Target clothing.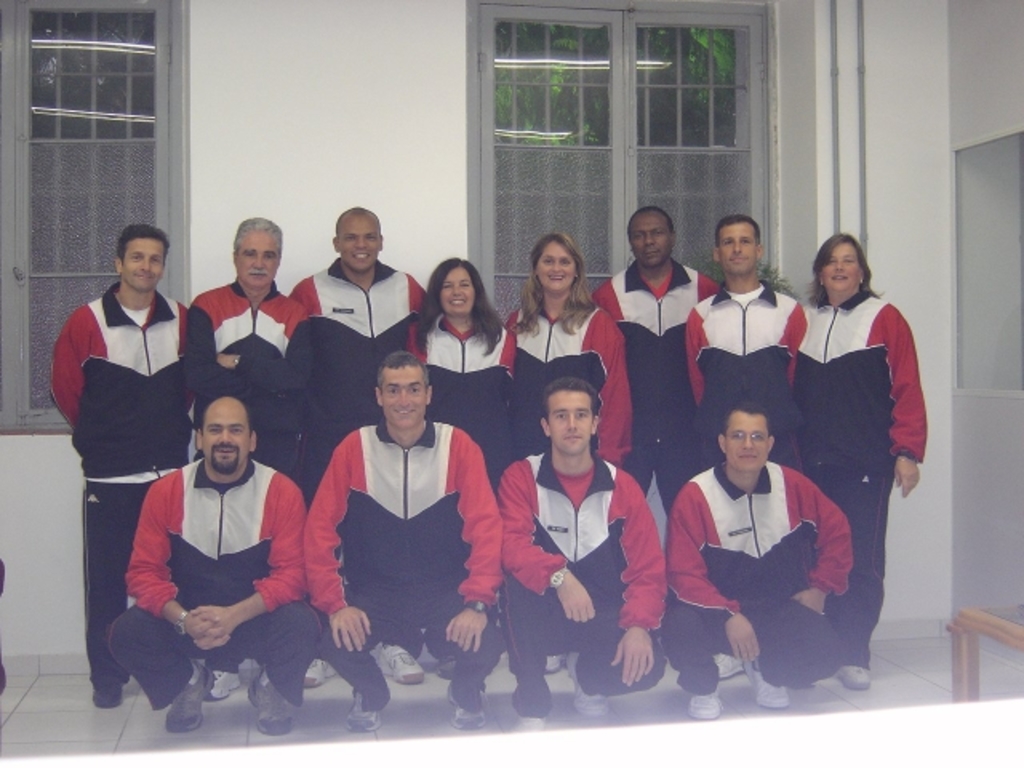
Target region: <bbox>40, 282, 187, 686</bbox>.
